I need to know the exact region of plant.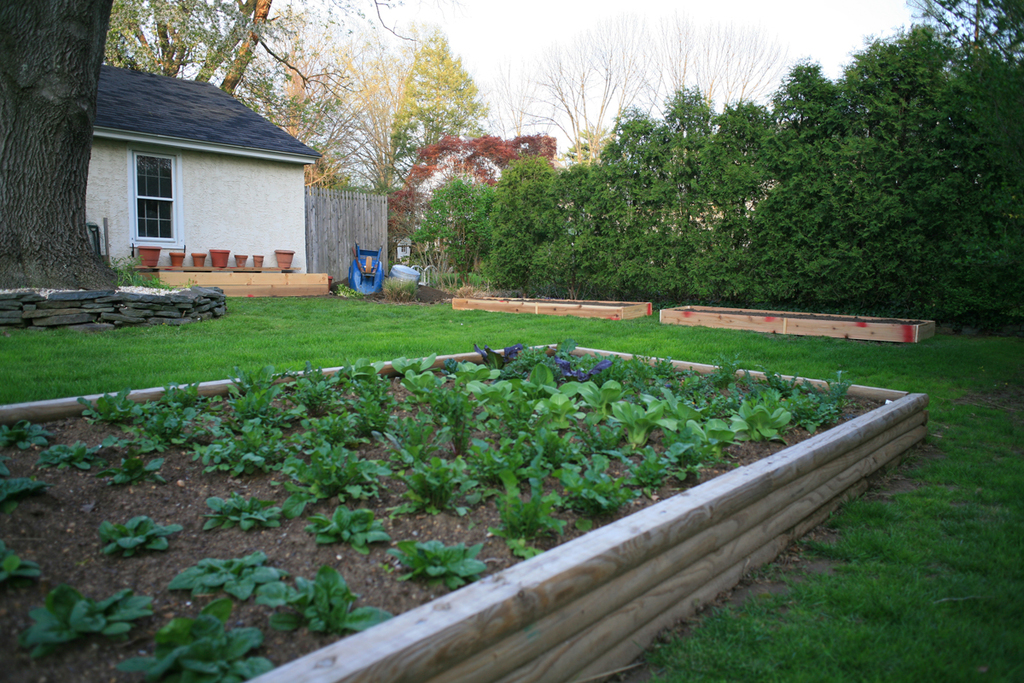
Region: box=[0, 535, 44, 583].
